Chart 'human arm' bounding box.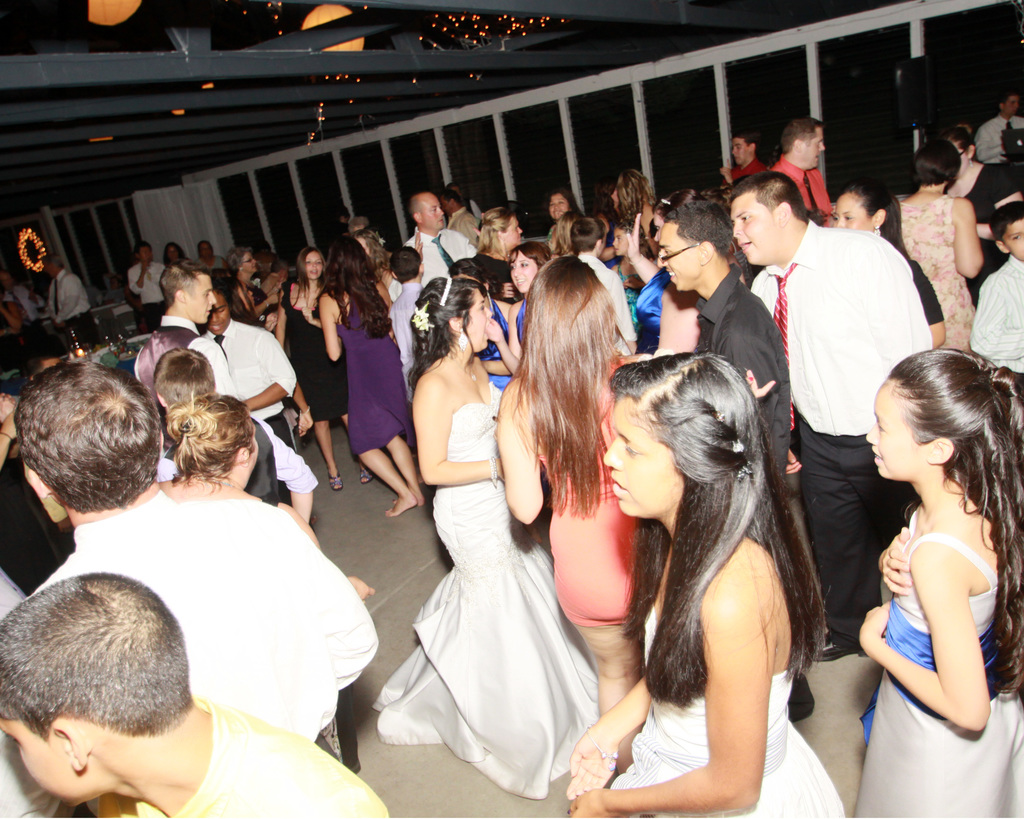
Charted: 849:240:933:365.
